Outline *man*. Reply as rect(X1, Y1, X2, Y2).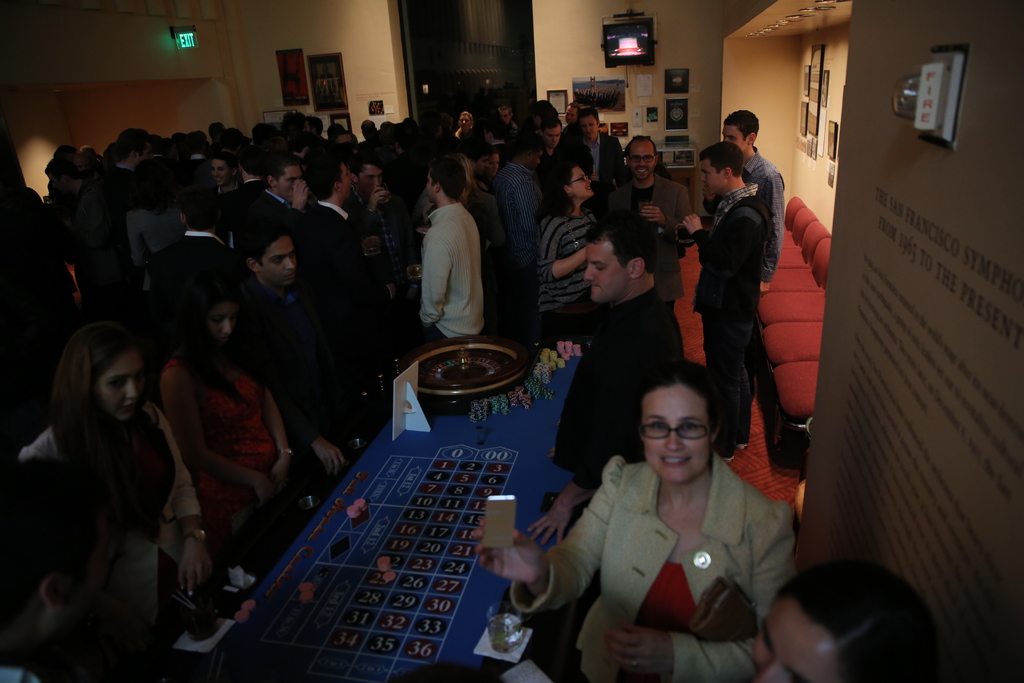
rect(97, 127, 161, 208).
